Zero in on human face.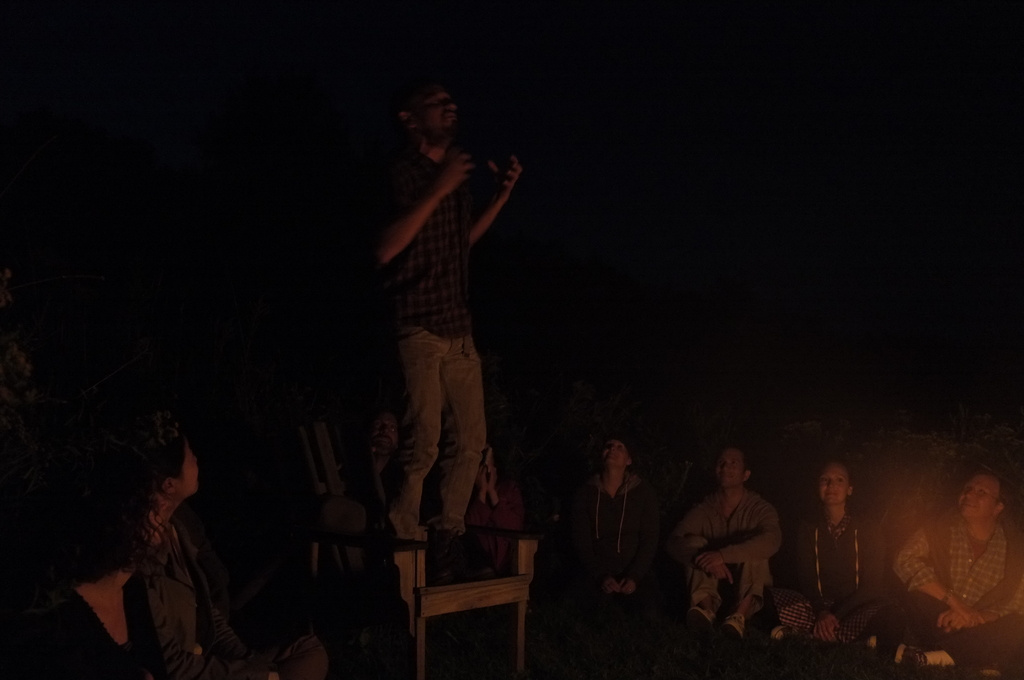
Zeroed in: {"left": 414, "top": 76, "right": 459, "bottom": 142}.
